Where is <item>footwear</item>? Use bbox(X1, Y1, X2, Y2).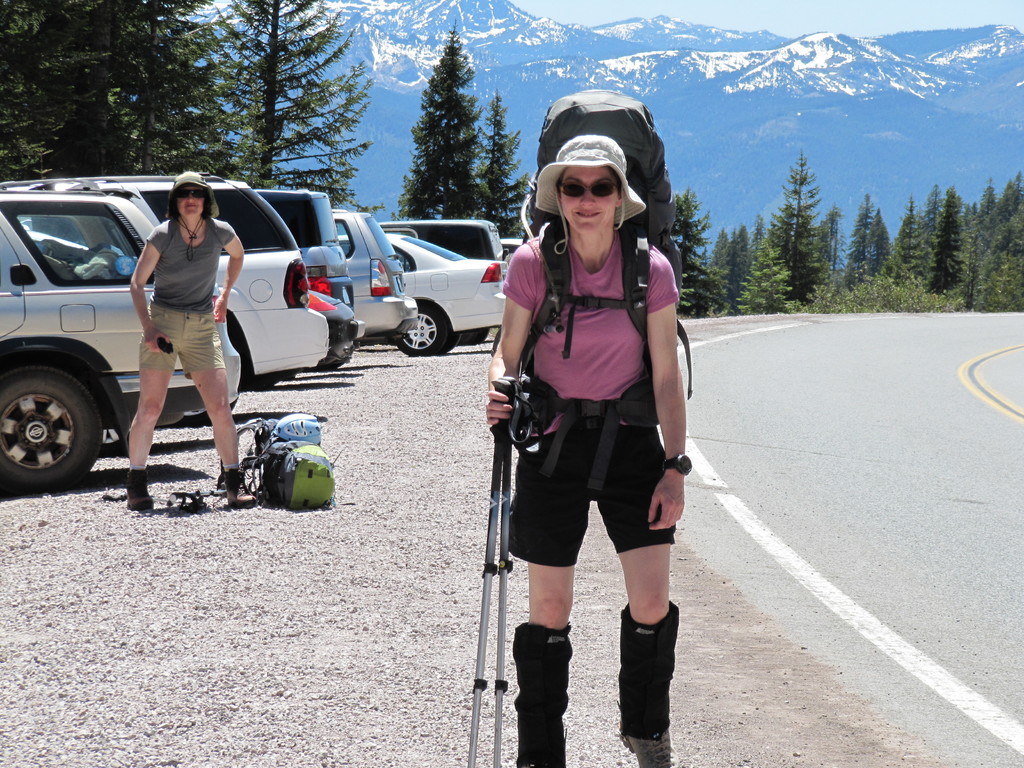
bbox(215, 474, 243, 509).
